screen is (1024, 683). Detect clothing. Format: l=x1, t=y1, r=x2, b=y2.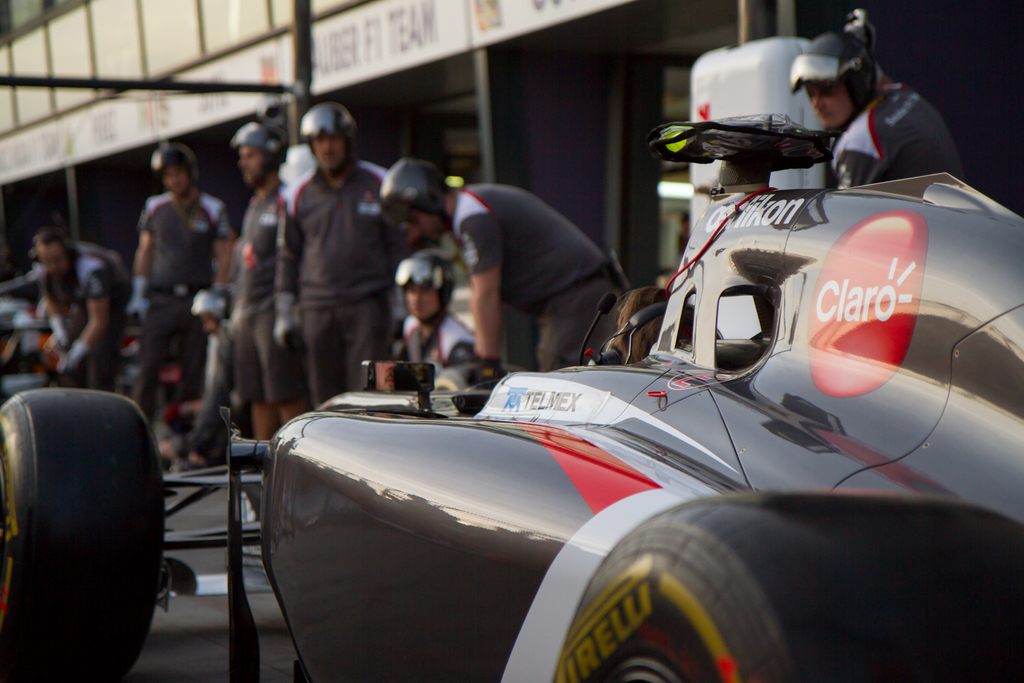
l=314, t=171, r=401, b=372.
